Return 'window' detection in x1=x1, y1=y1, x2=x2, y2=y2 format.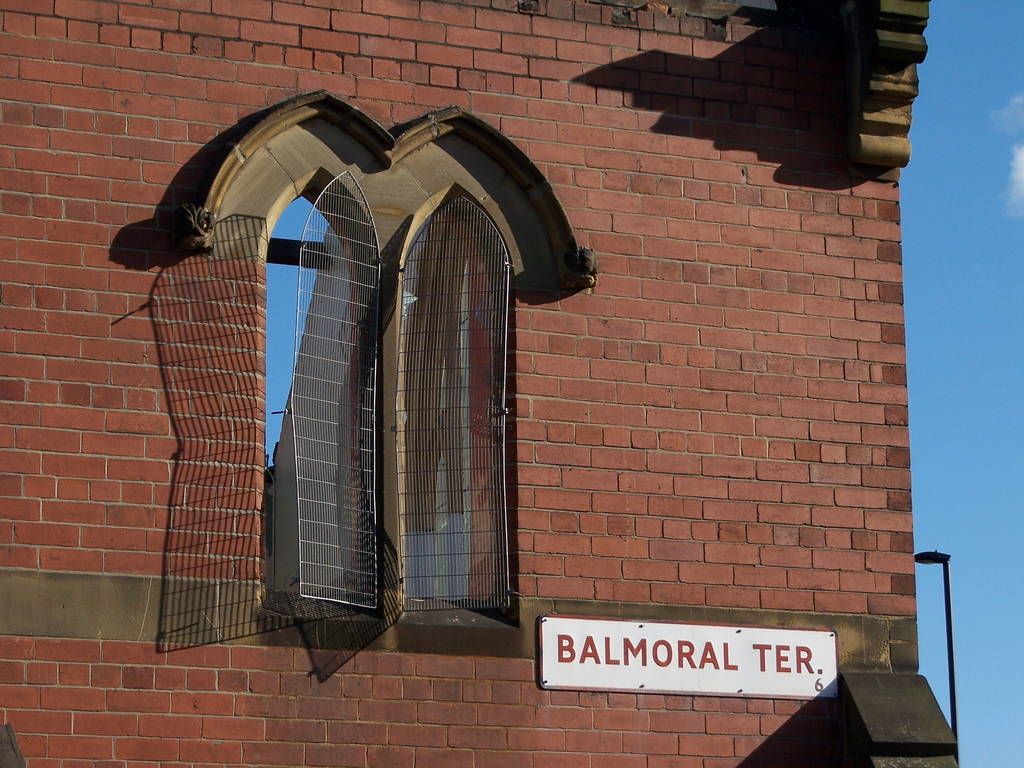
x1=204, y1=119, x2=539, y2=626.
